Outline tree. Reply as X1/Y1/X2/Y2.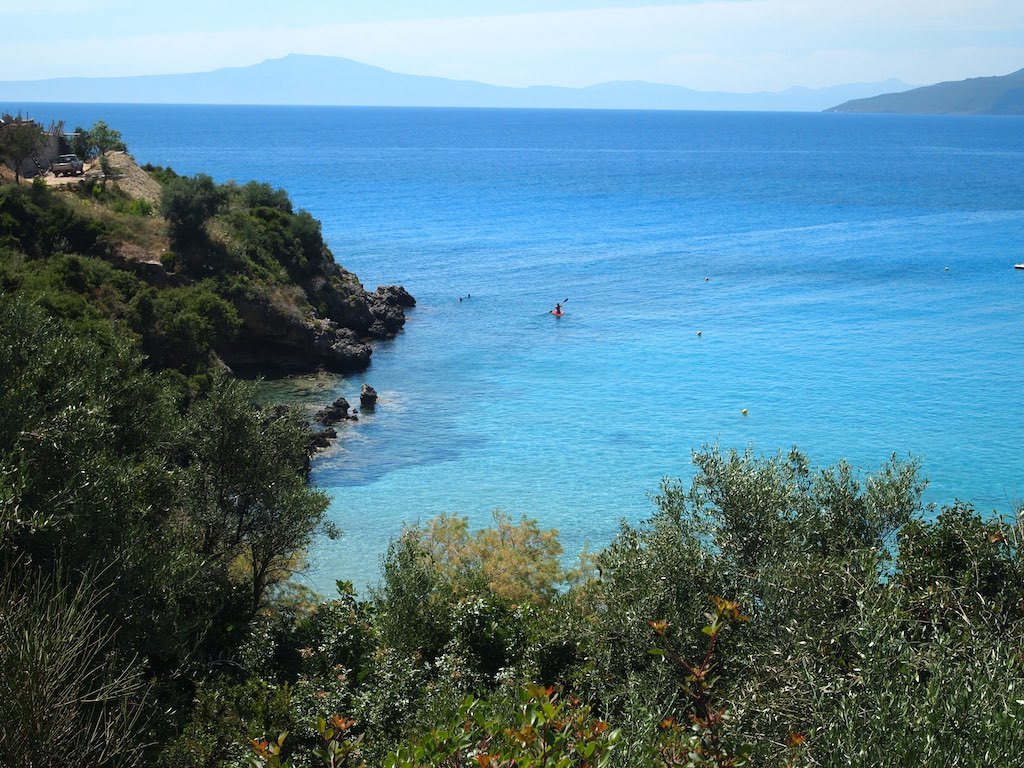
83/120/130/153.
